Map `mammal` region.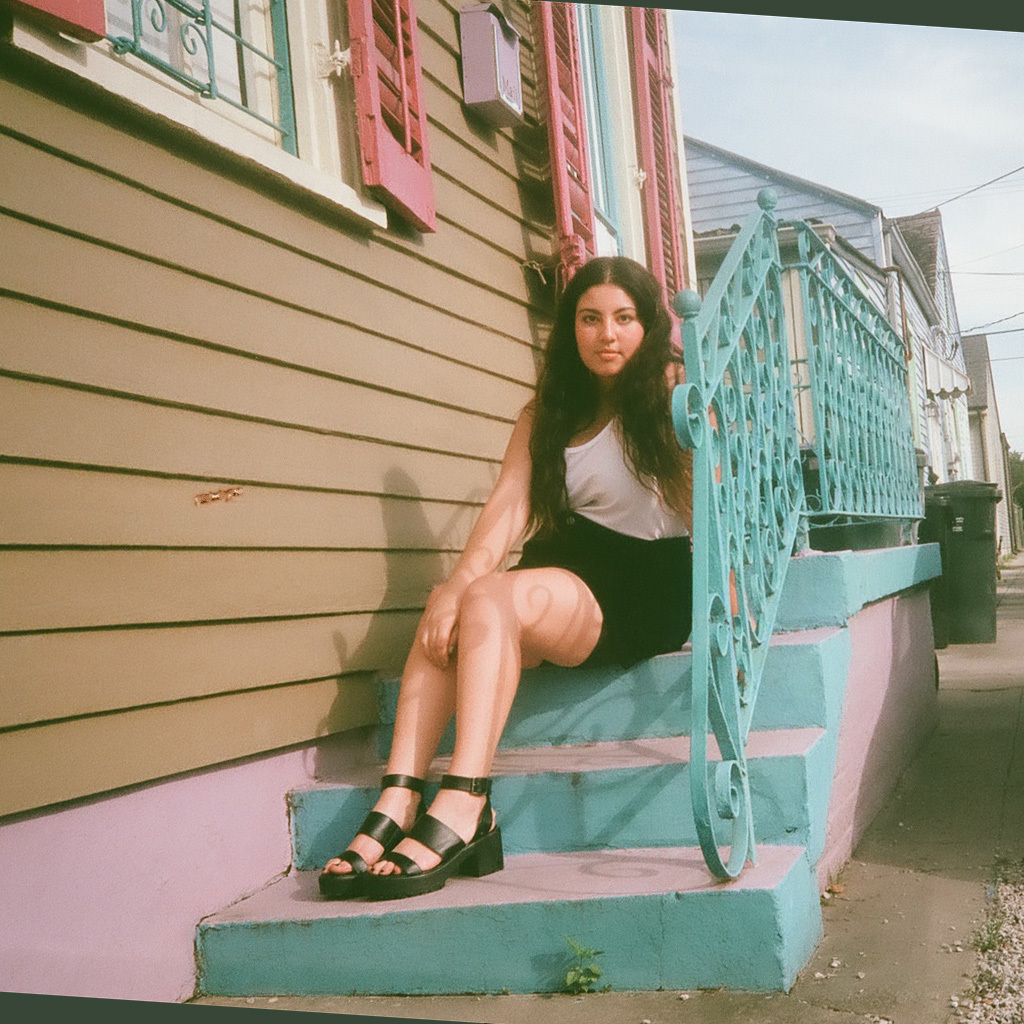
Mapped to x1=364 y1=236 x2=745 y2=886.
